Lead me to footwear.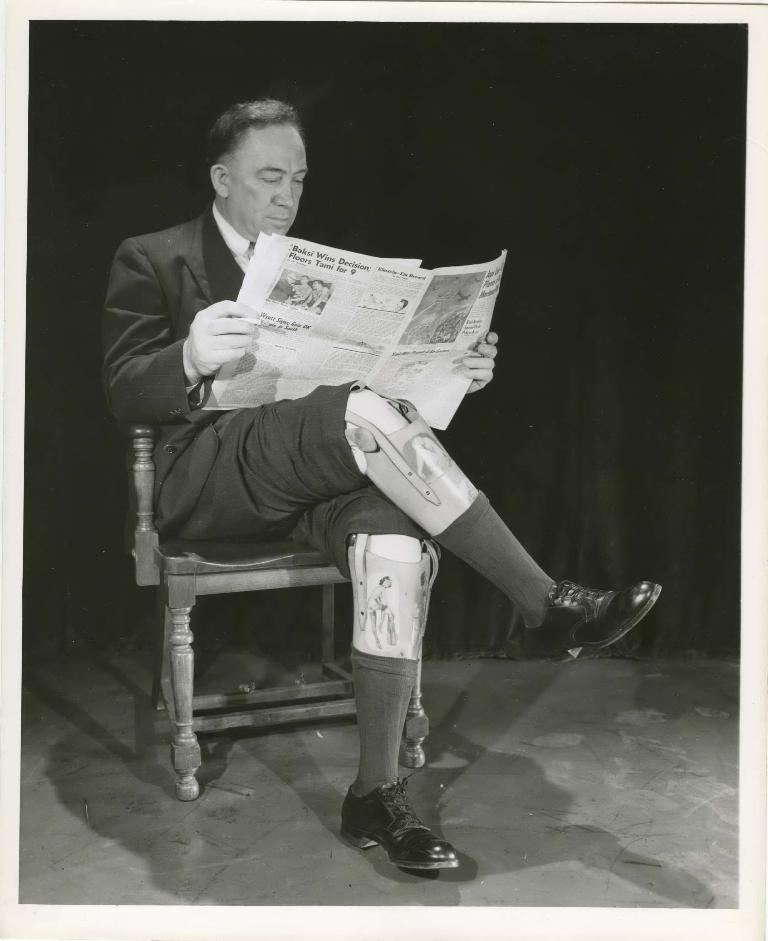
Lead to bbox(352, 785, 469, 875).
